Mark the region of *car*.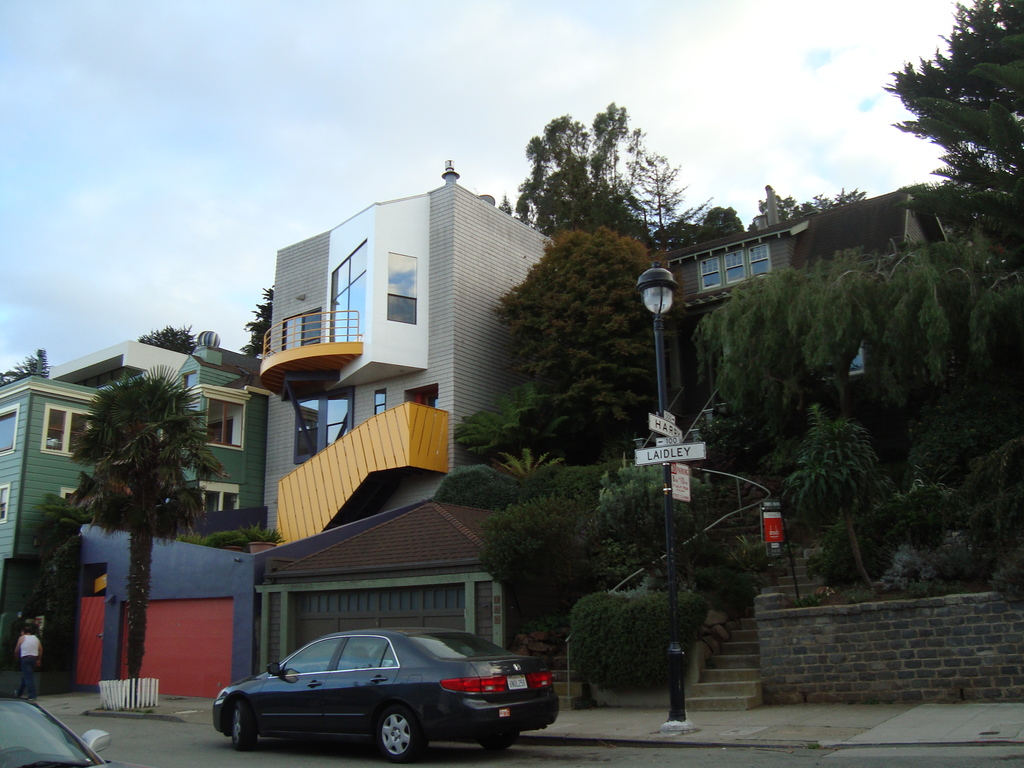
Region: <bbox>0, 685, 125, 767</bbox>.
